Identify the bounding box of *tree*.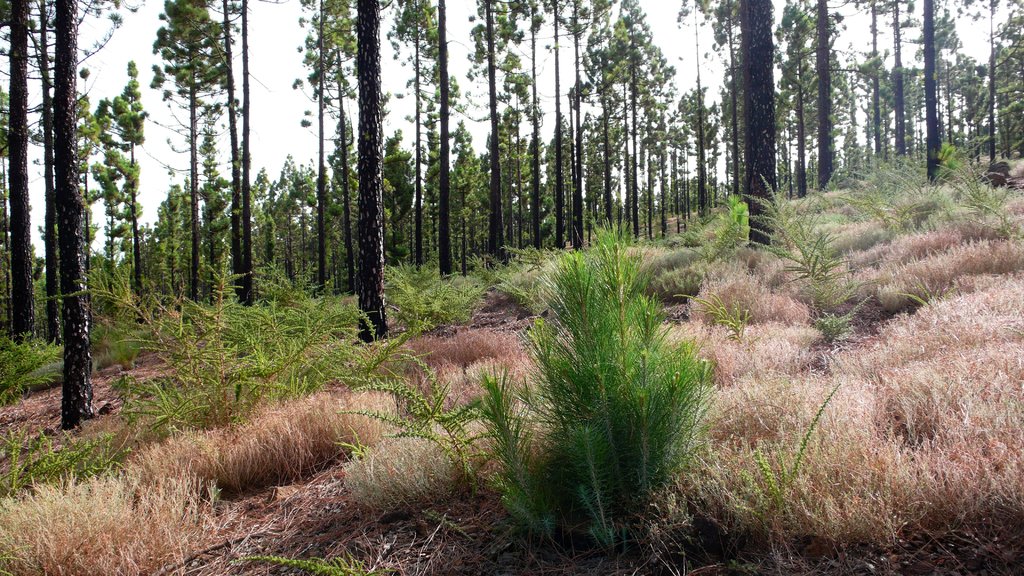
crop(648, 46, 674, 240).
